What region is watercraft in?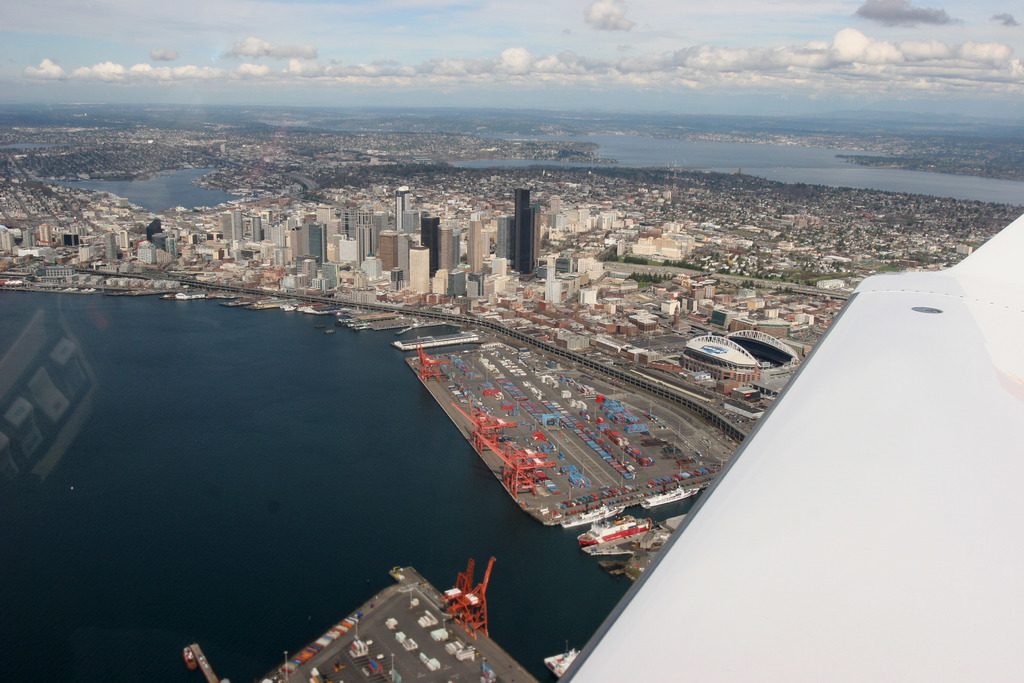
298, 300, 338, 315.
